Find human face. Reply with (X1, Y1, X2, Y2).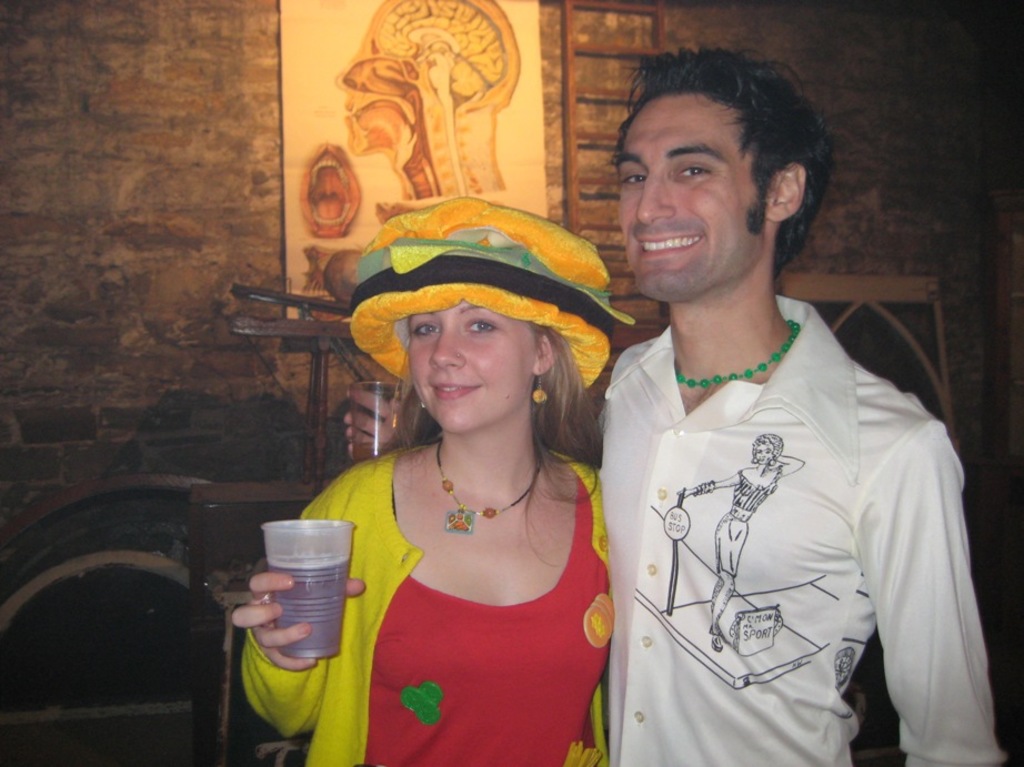
(608, 88, 761, 307).
